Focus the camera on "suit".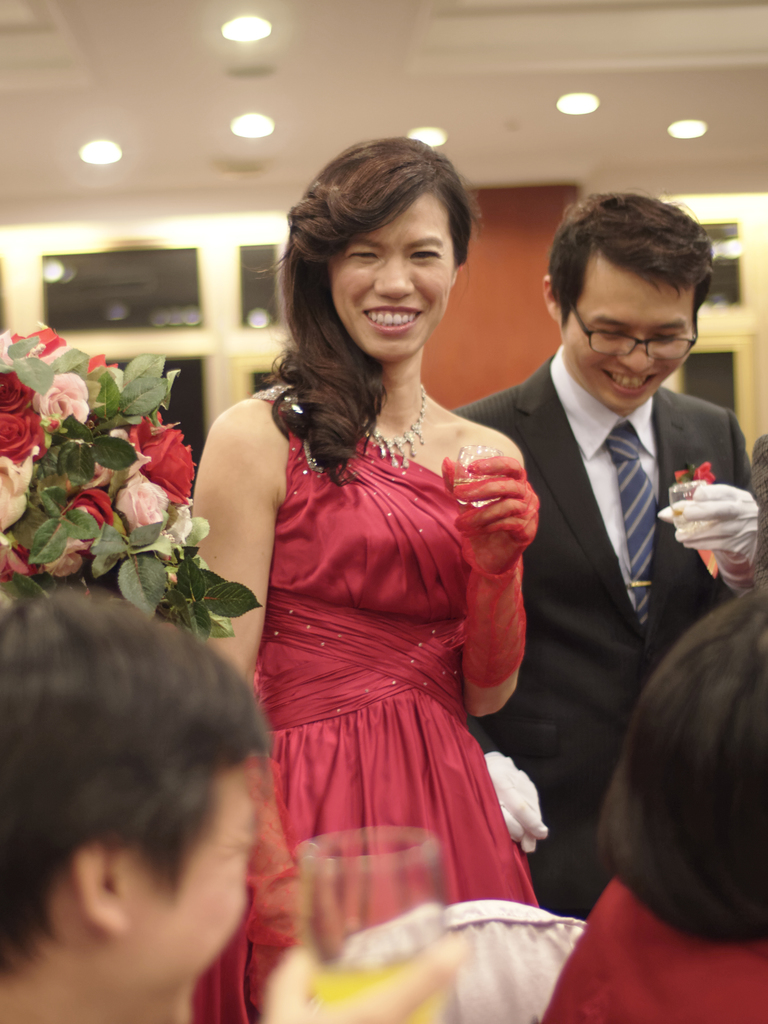
Focus region: bbox=[504, 337, 742, 942].
